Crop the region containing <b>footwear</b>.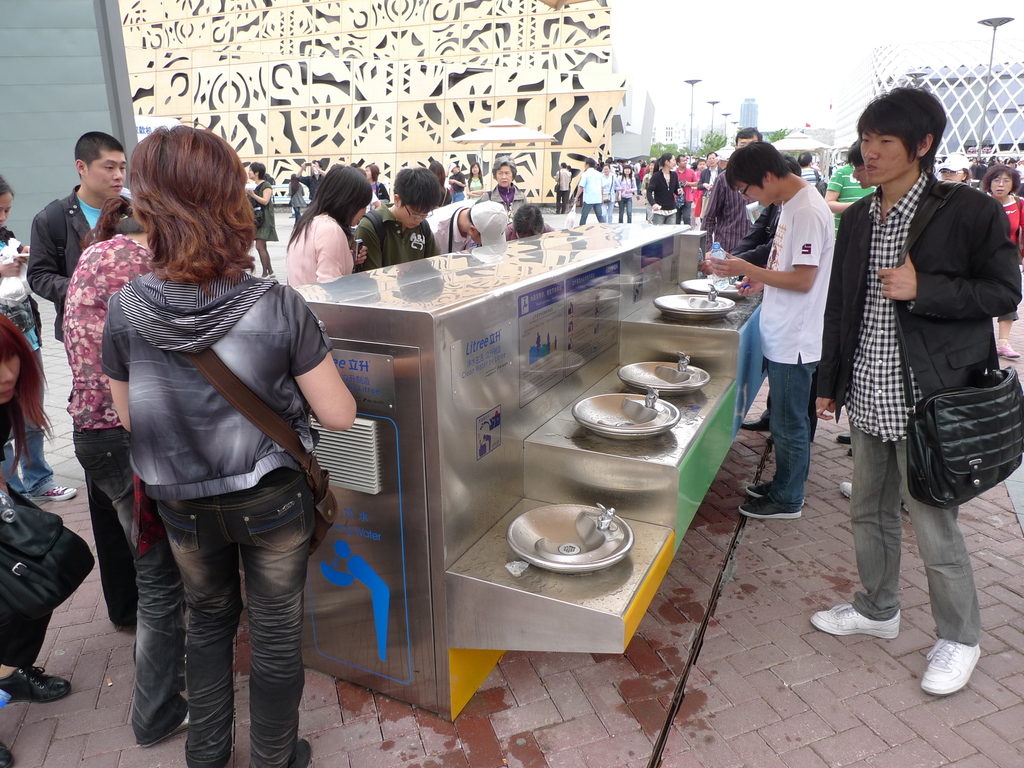
Crop region: 848,452,852,460.
